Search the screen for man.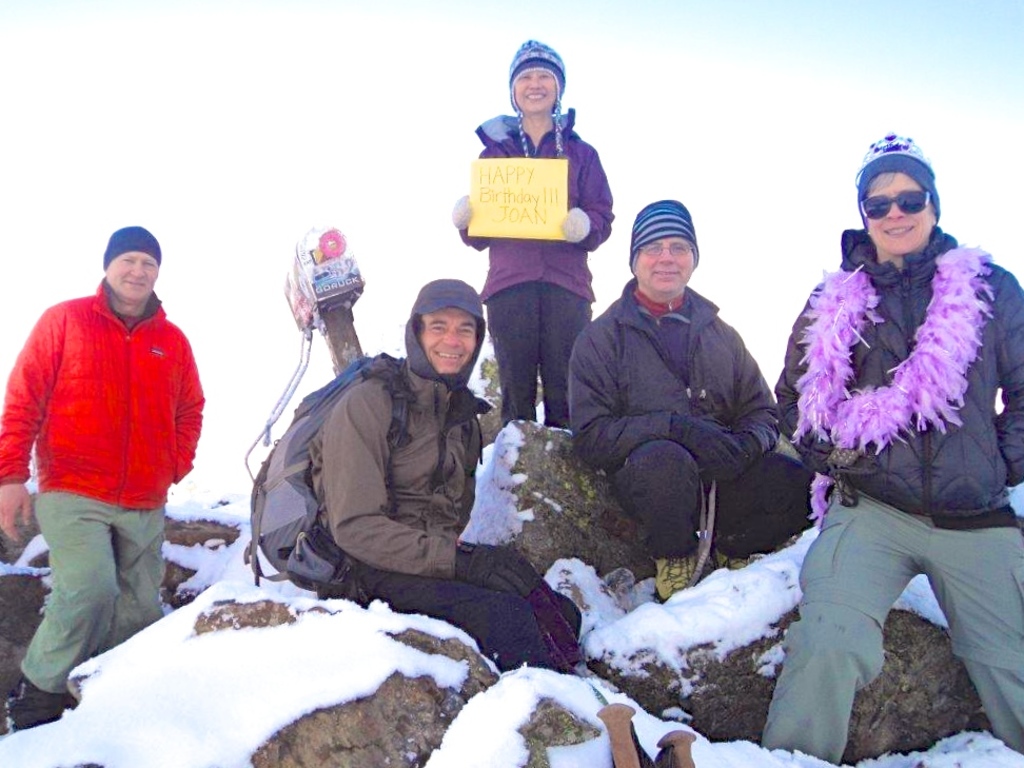
Found at <box>254,277,580,671</box>.
